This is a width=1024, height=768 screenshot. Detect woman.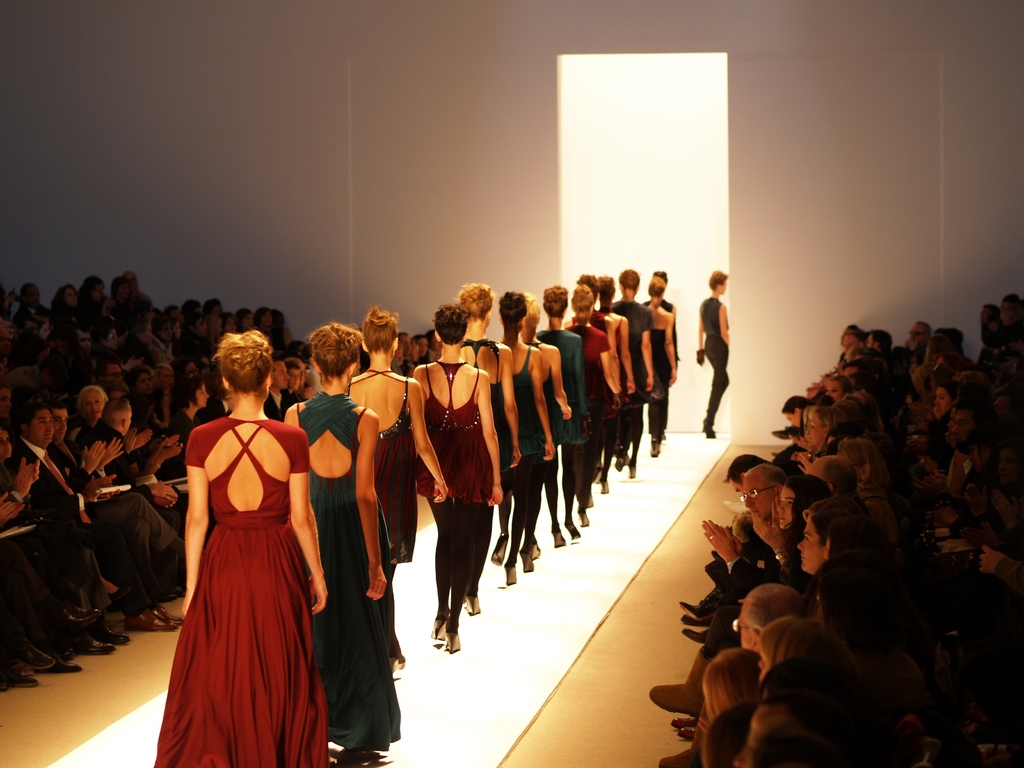
detection(789, 498, 866, 586).
